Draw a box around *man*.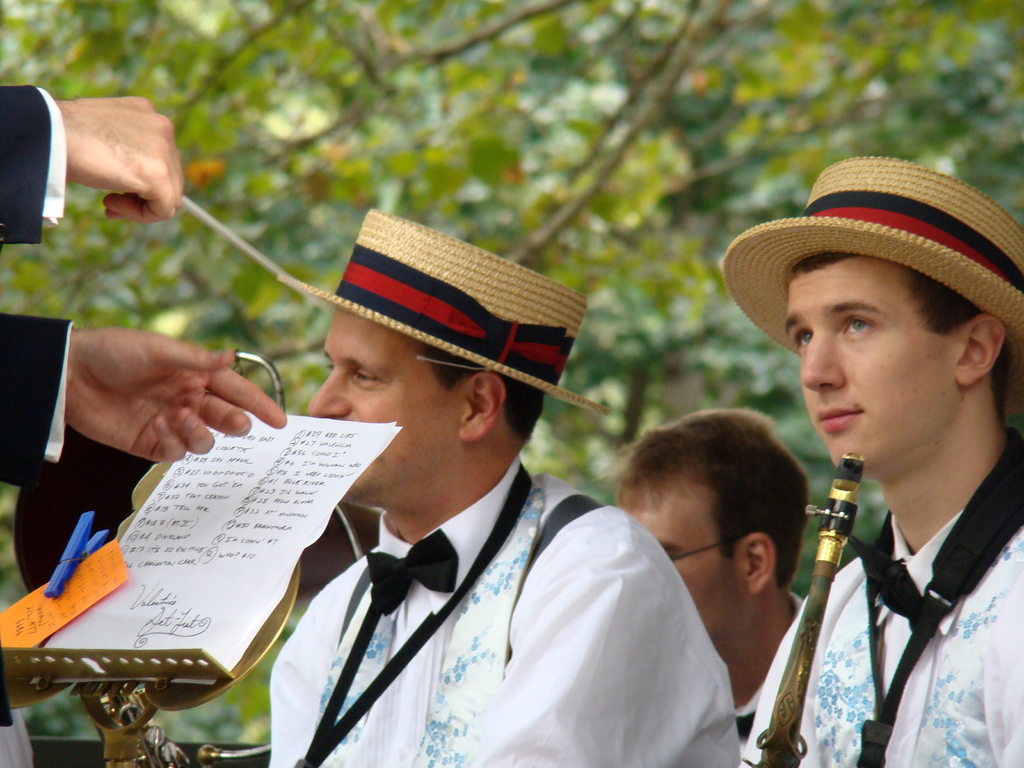
[141, 230, 739, 755].
